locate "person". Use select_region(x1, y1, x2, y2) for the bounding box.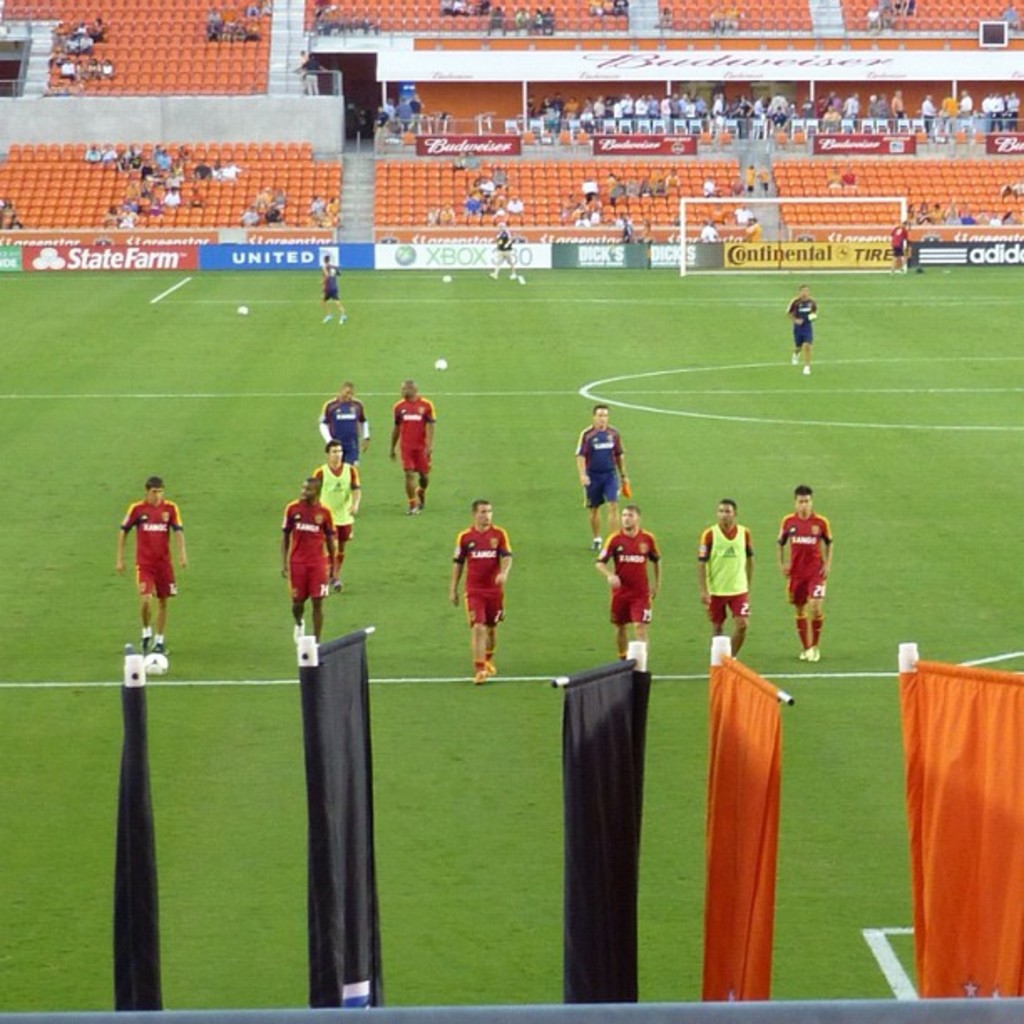
select_region(392, 376, 437, 509).
